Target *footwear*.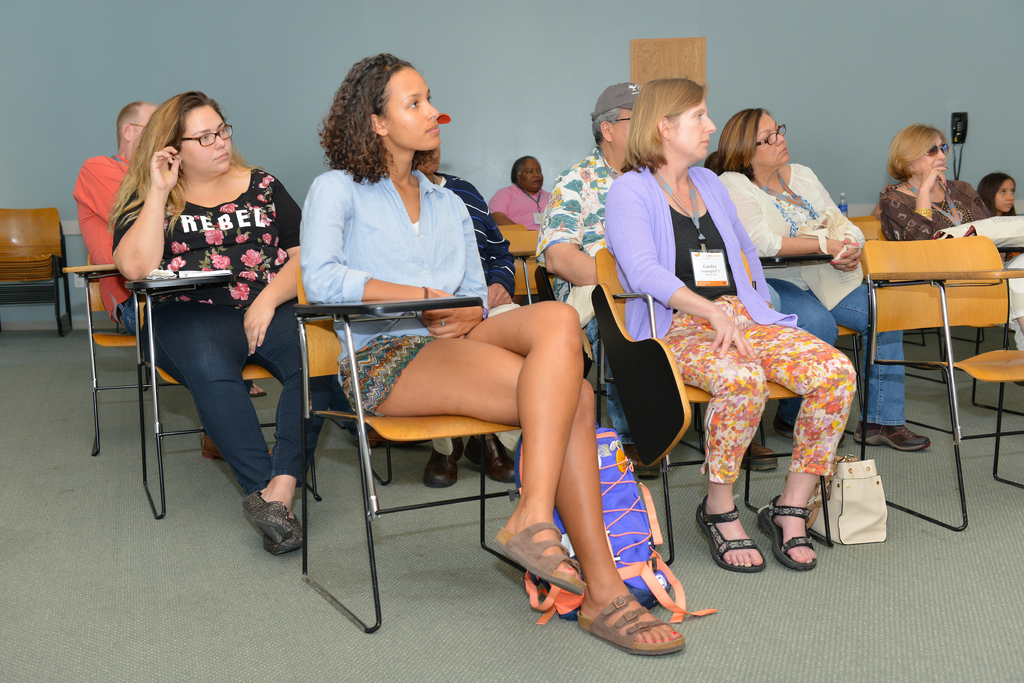
Target region: left=464, top=433, right=521, bottom=483.
